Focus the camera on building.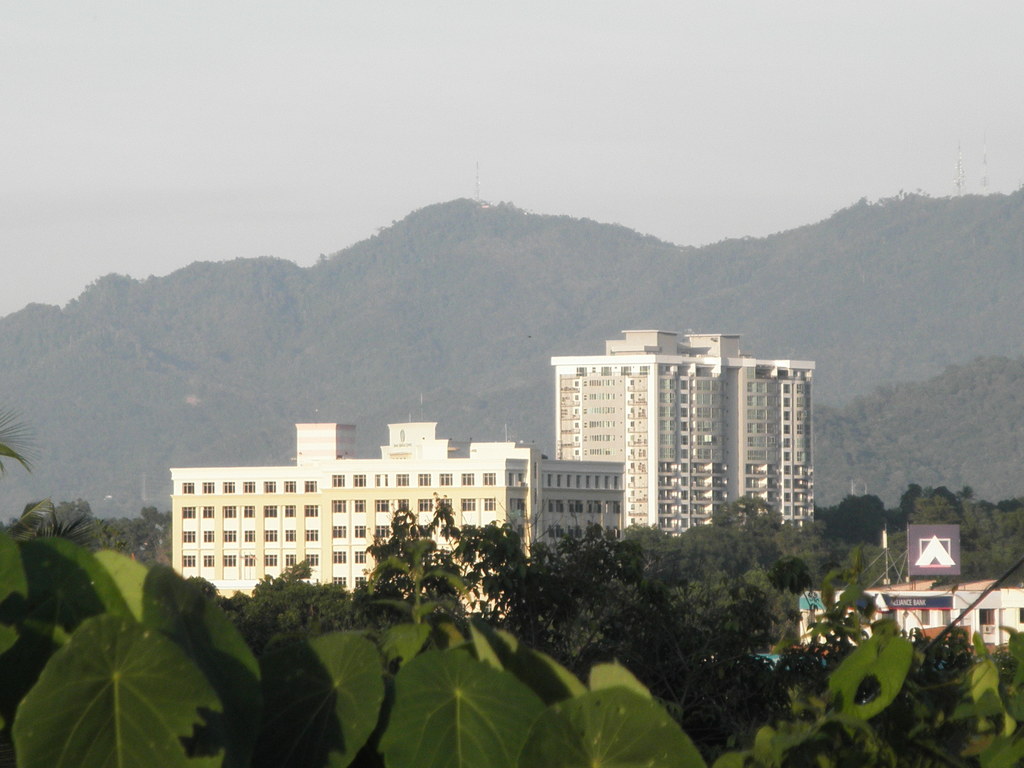
Focus region: 550/331/816/537.
